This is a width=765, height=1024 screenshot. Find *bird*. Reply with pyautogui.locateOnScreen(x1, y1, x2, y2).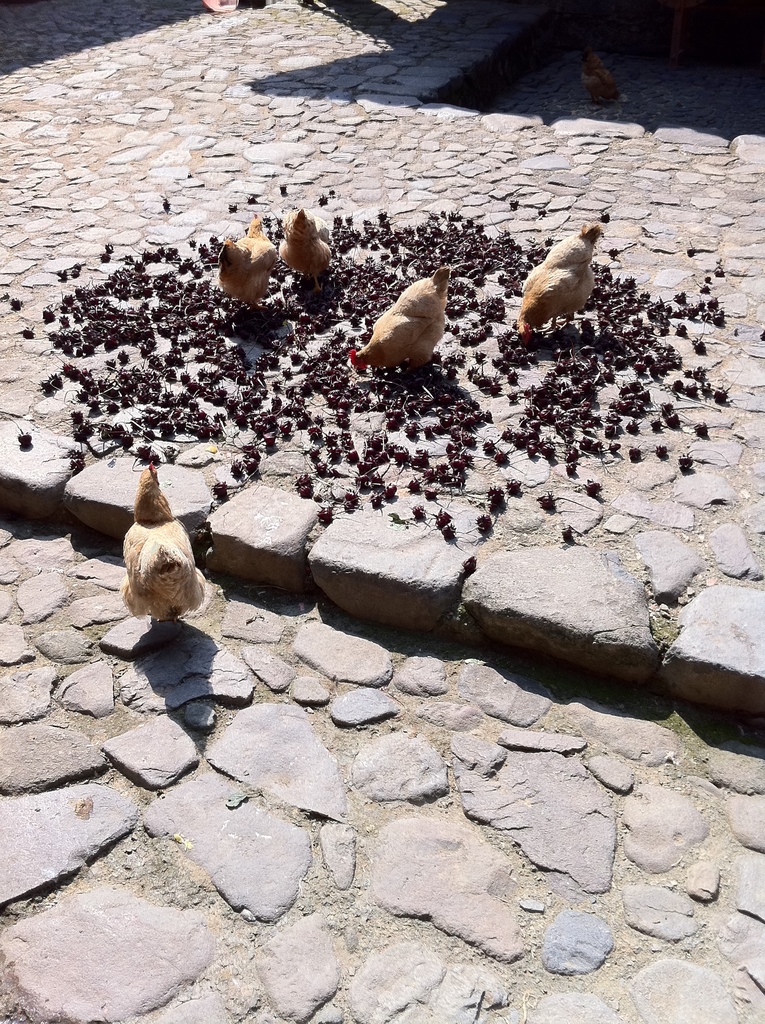
pyautogui.locateOnScreen(107, 466, 197, 630).
